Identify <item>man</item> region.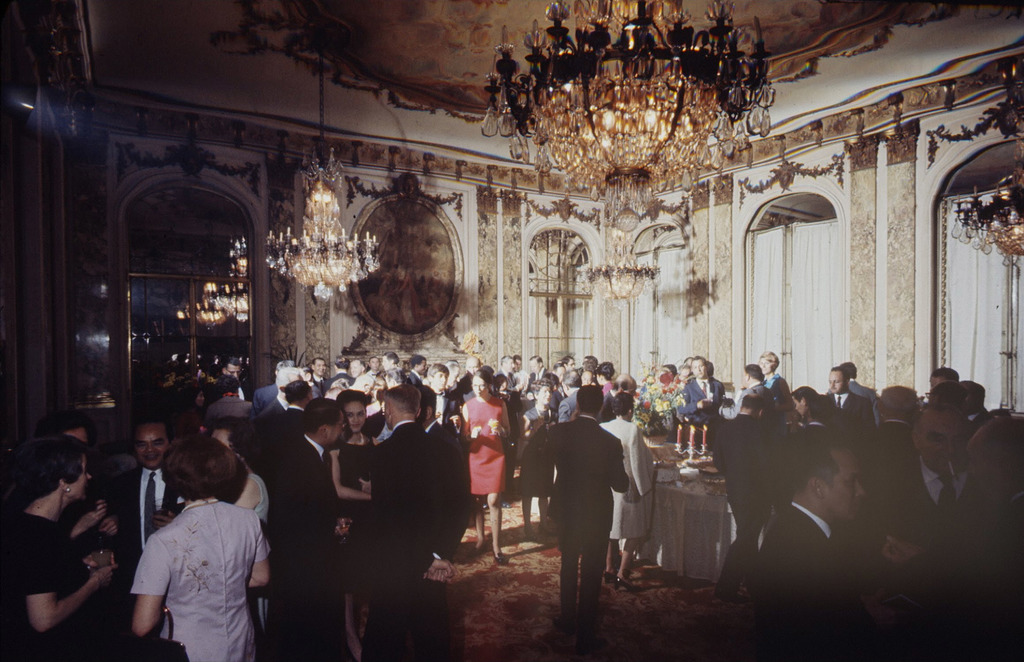
Region: box=[717, 360, 767, 423].
